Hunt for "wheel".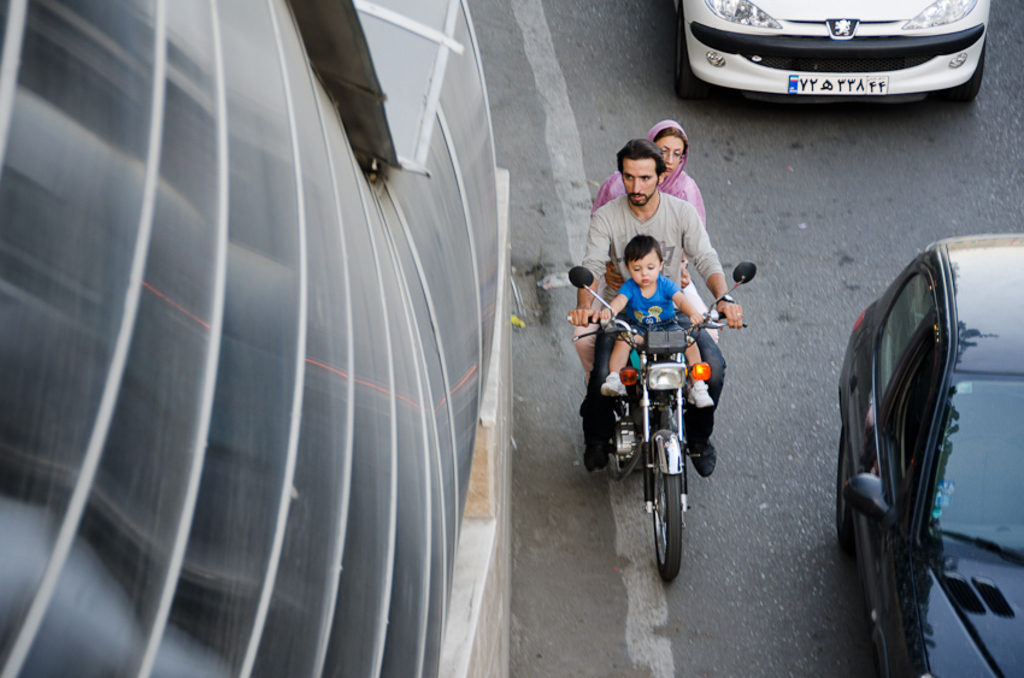
Hunted down at rect(836, 425, 860, 554).
